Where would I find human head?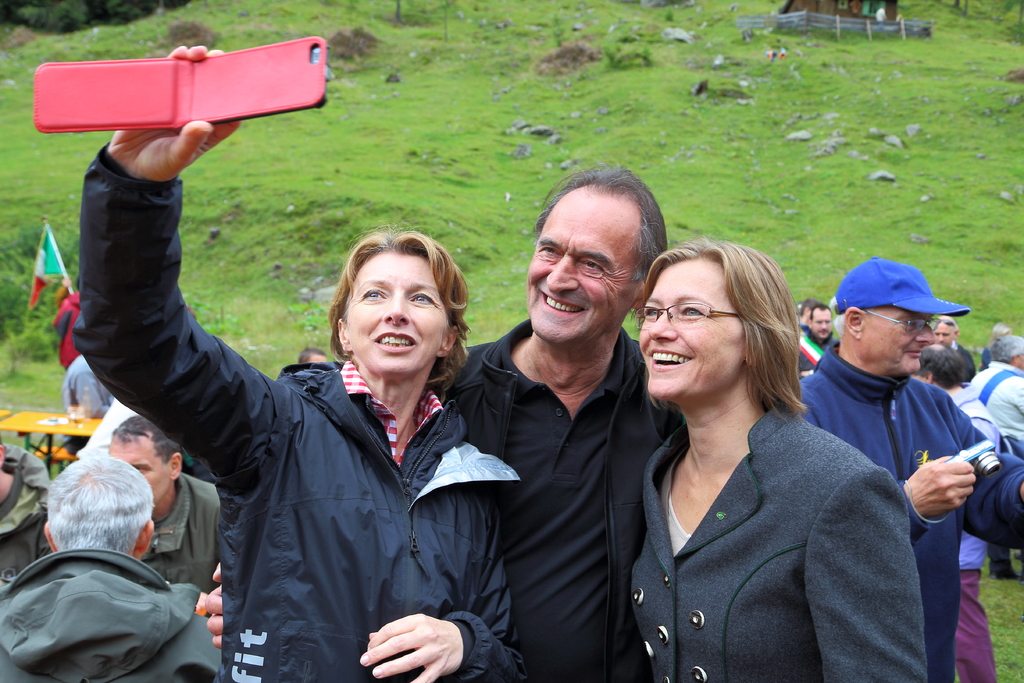
At 808/302/833/336.
